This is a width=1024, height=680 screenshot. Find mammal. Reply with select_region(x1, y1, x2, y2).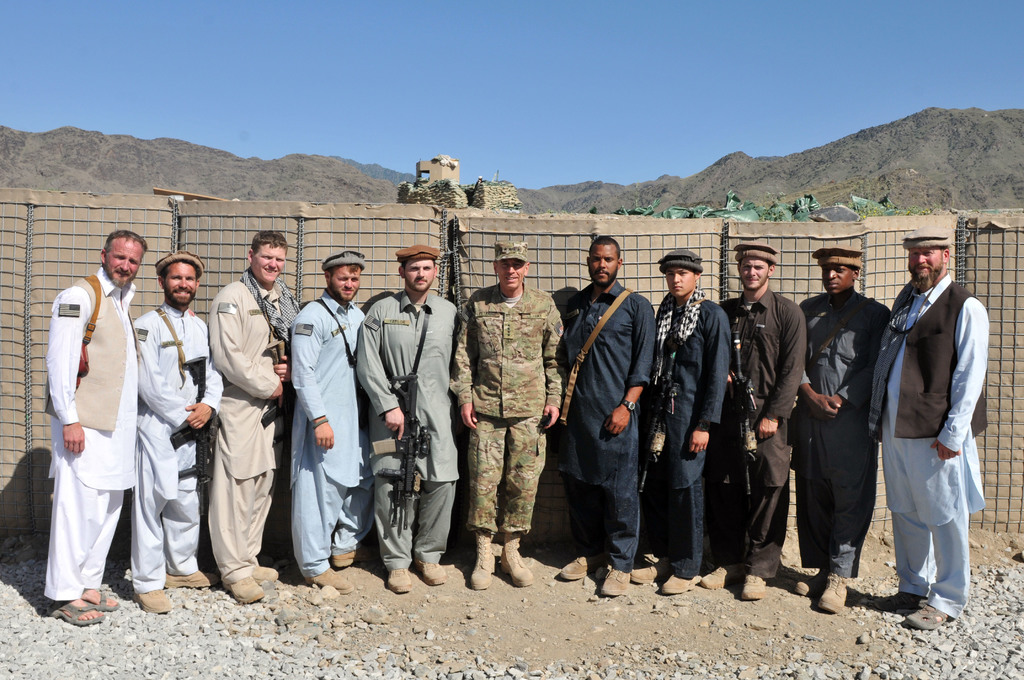
select_region(44, 226, 148, 622).
